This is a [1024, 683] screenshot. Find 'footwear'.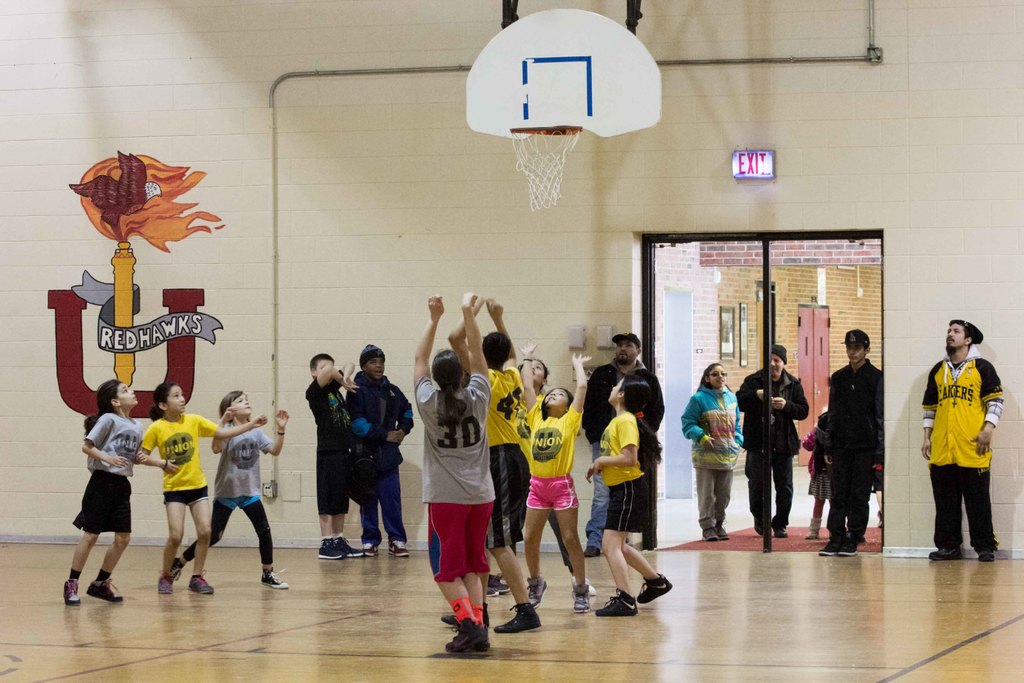
Bounding box: select_region(485, 570, 514, 591).
